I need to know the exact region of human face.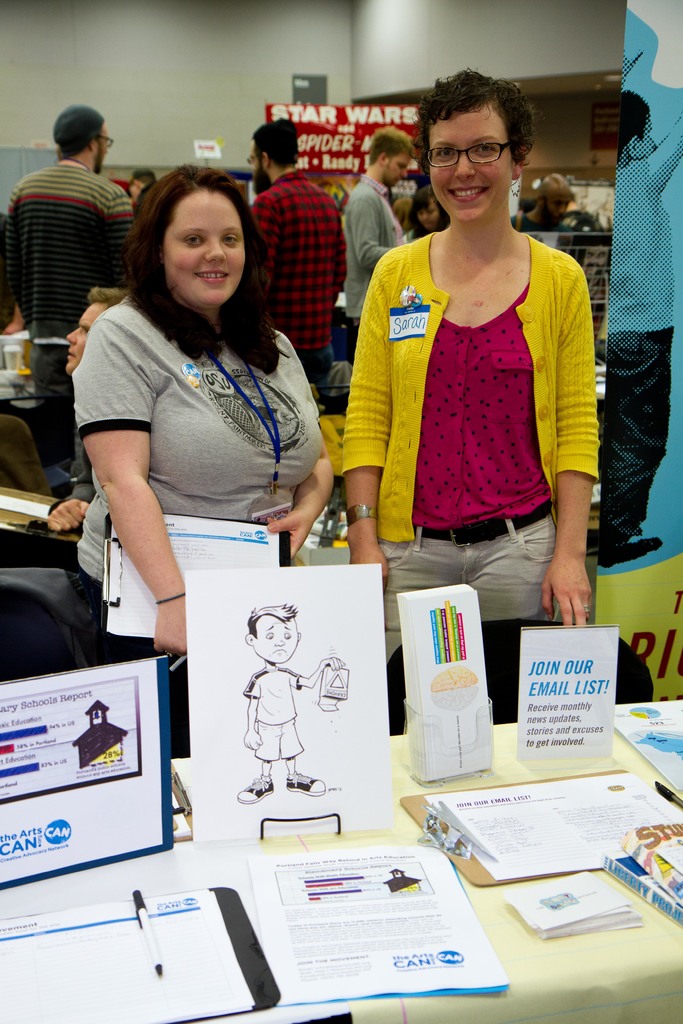
Region: (386, 147, 415, 188).
